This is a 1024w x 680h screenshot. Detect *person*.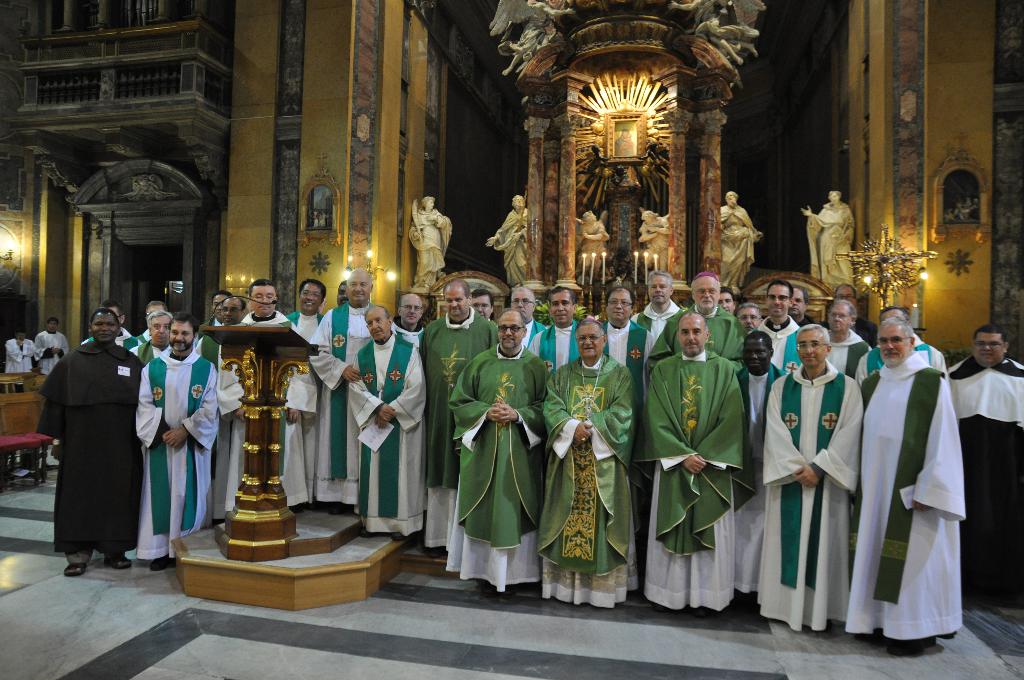
529,286,580,379.
